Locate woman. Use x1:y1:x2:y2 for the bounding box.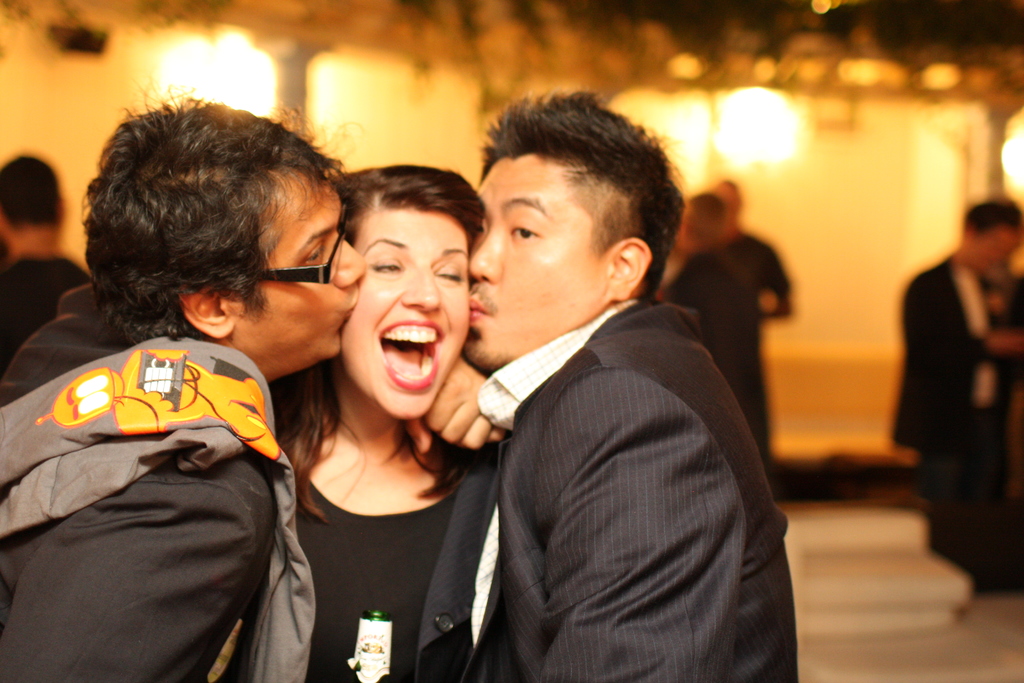
271:156:493:682.
